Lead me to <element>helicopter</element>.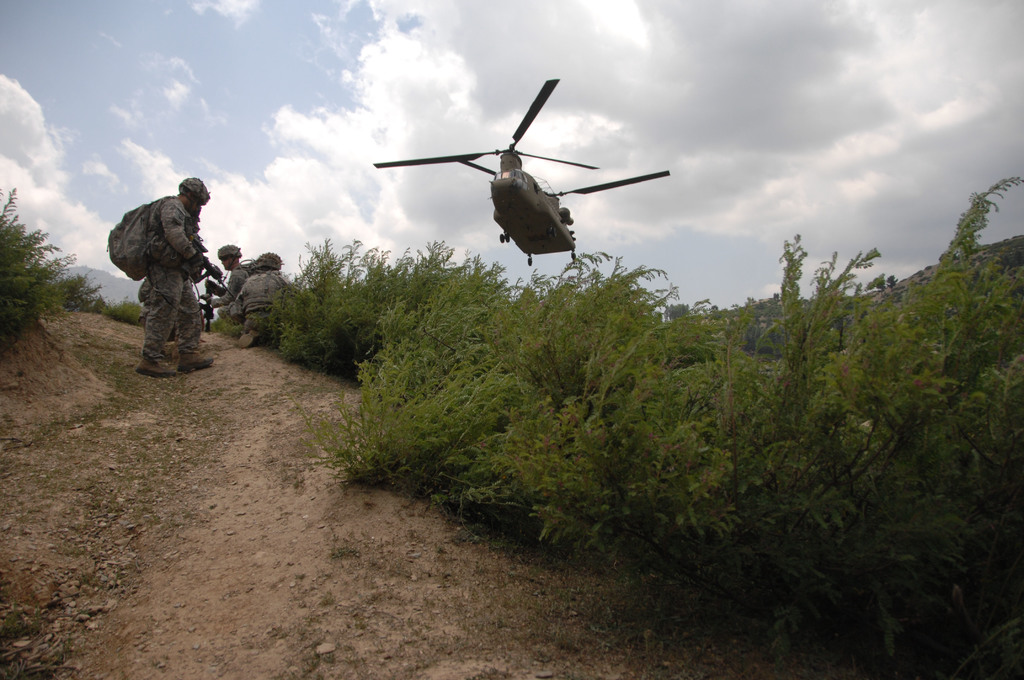
Lead to [x1=371, y1=73, x2=682, y2=271].
